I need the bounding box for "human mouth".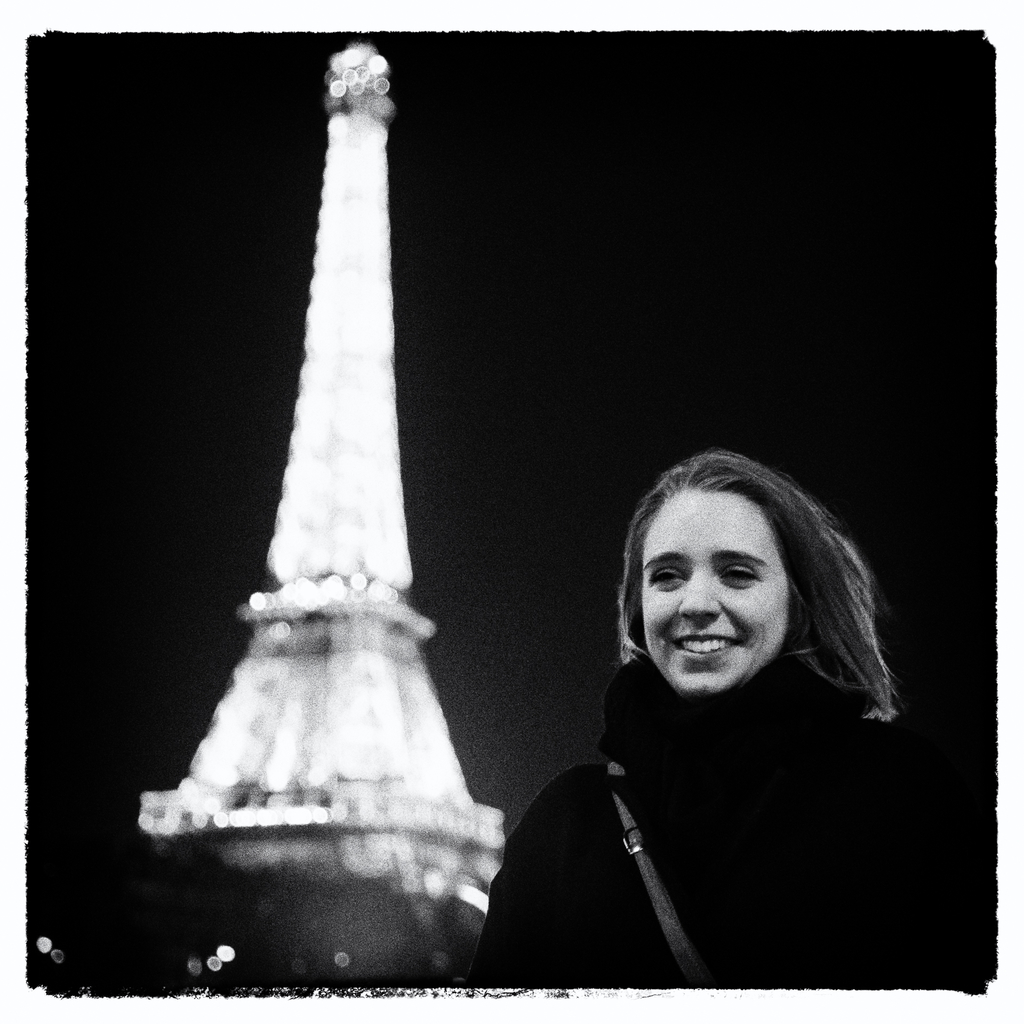
Here it is: 668, 634, 738, 659.
